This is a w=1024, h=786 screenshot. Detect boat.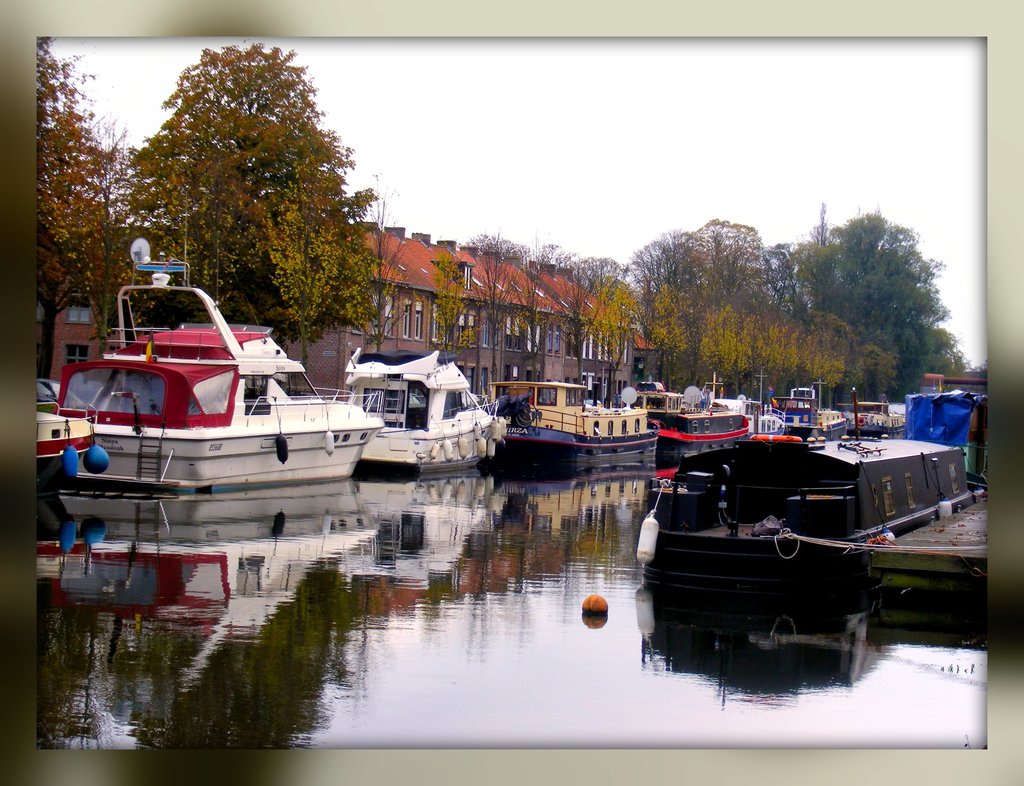
42,398,100,505.
